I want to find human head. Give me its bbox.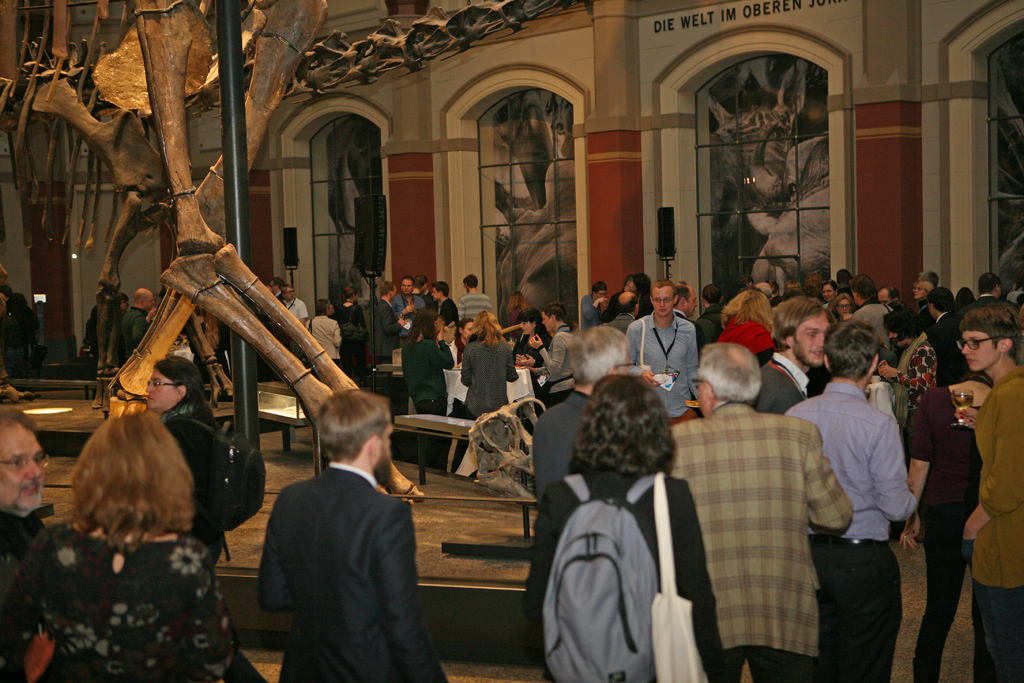
box=[833, 267, 853, 287].
